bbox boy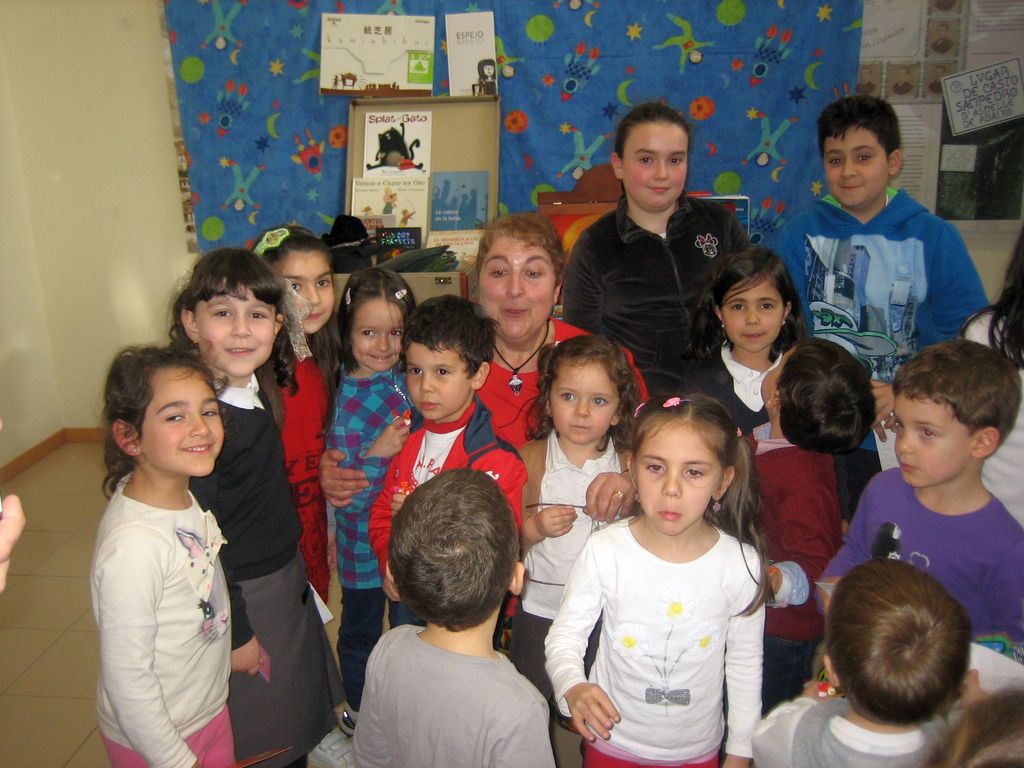
737,553,1021,767
